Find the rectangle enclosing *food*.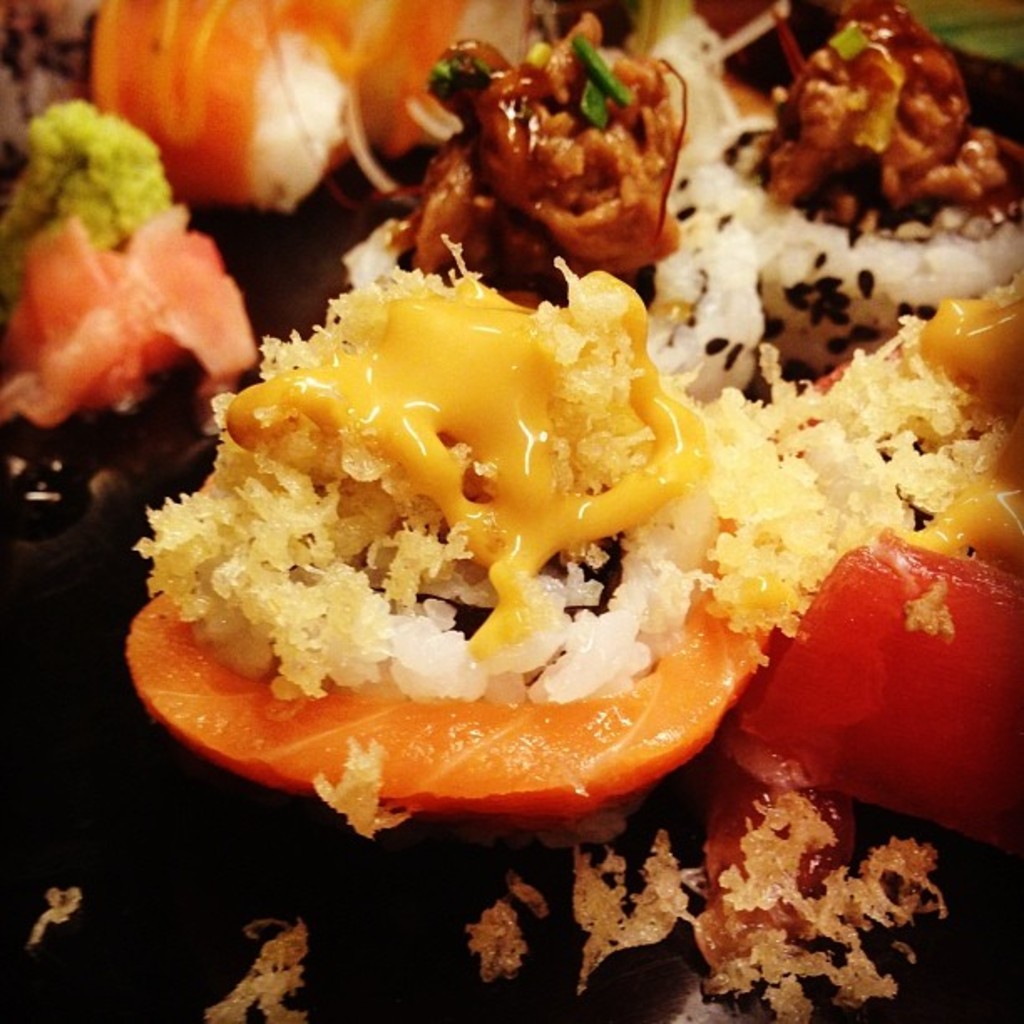
<bbox>403, 32, 721, 273</bbox>.
